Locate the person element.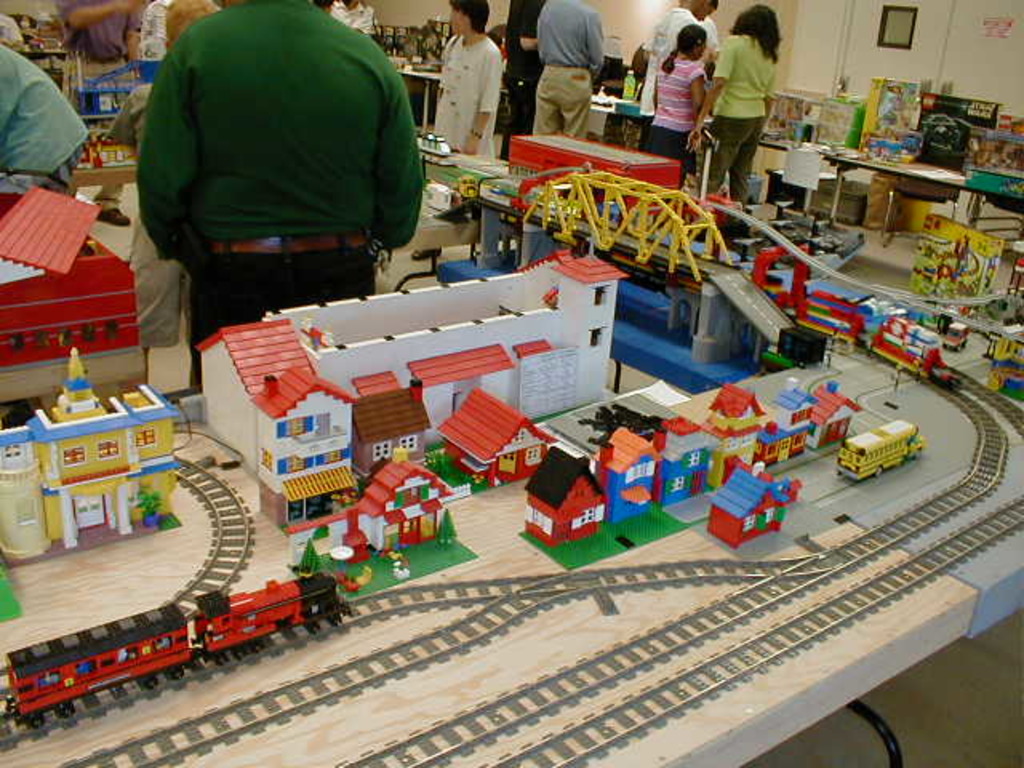
Element bbox: [left=53, top=0, right=138, bottom=62].
